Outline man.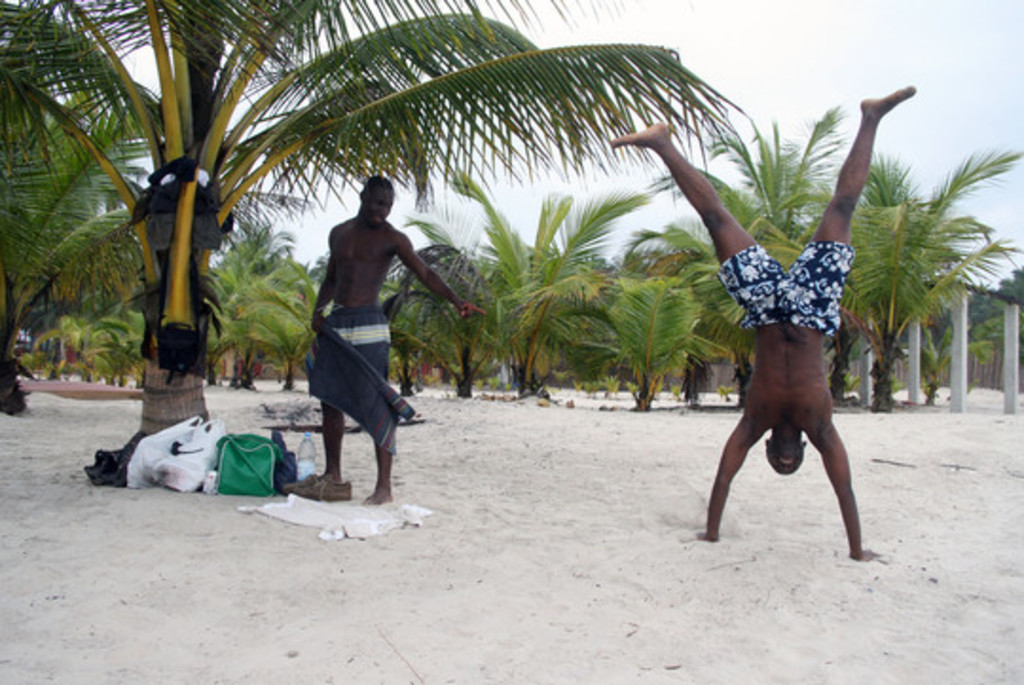
Outline: {"left": 609, "top": 85, "right": 916, "bottom": 562}.
